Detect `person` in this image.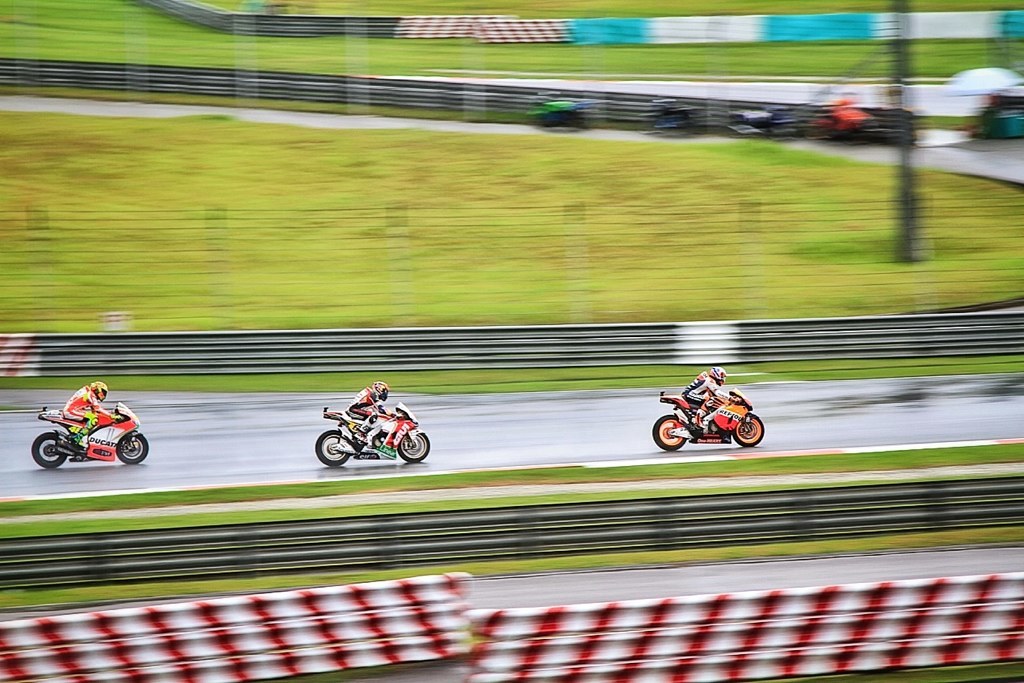
Detection: (left=672, top=359, right=725, bottom=440).
